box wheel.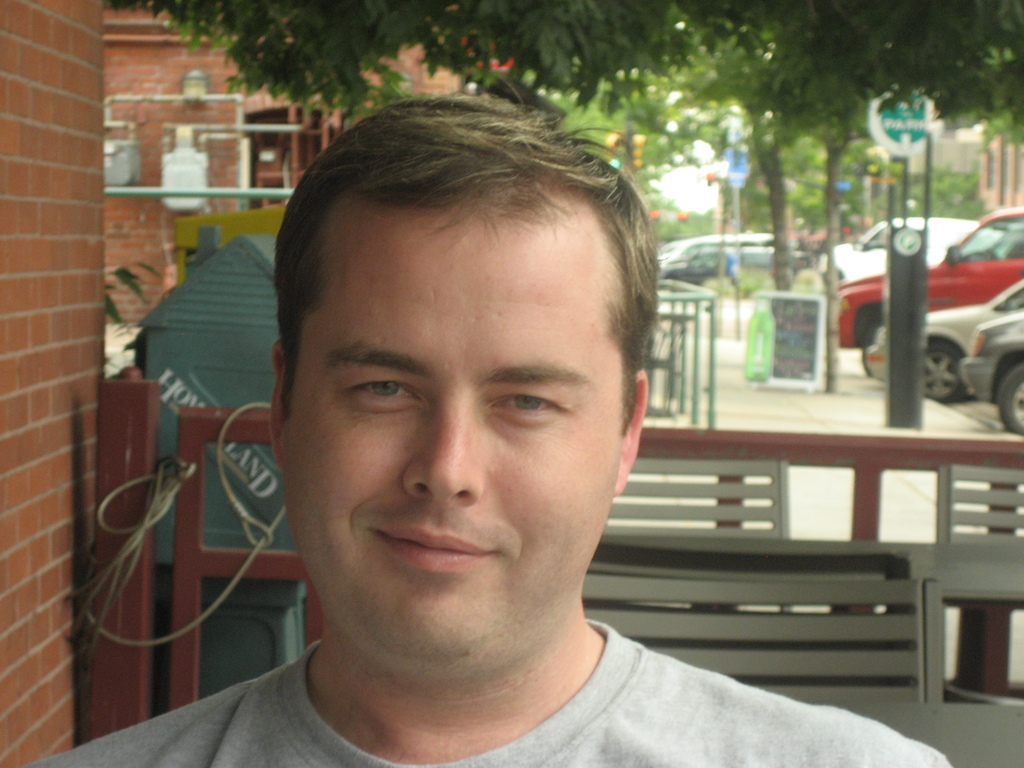
922:338:967:404.
